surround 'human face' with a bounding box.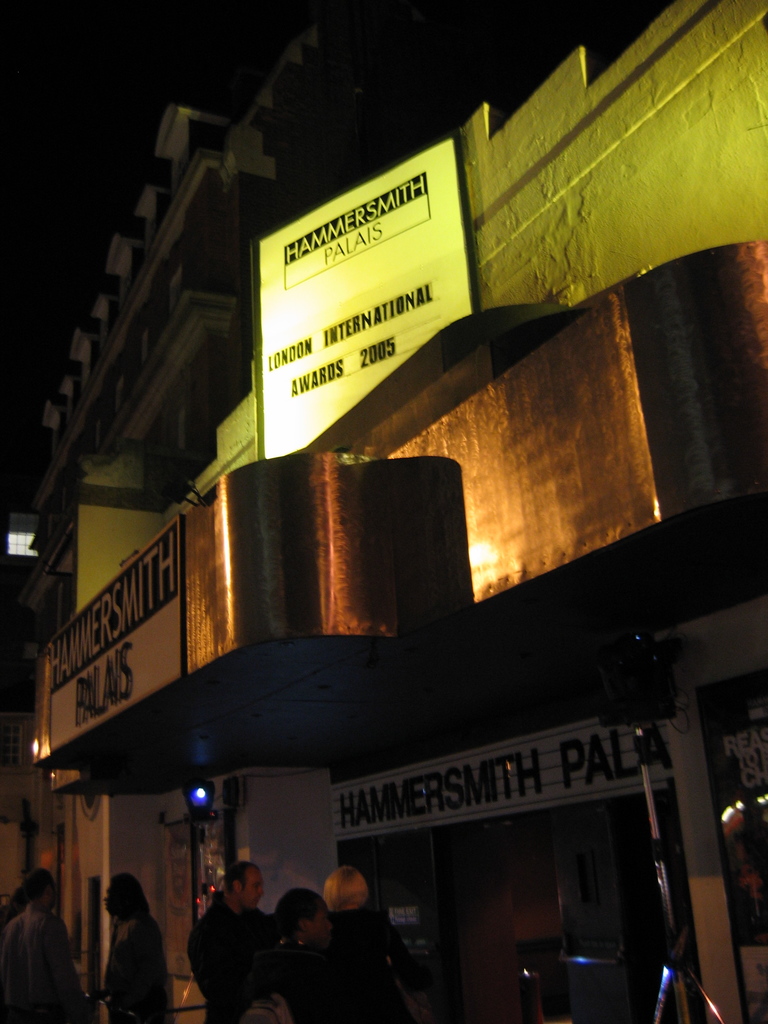
locate(306, 906, 335, 950).
